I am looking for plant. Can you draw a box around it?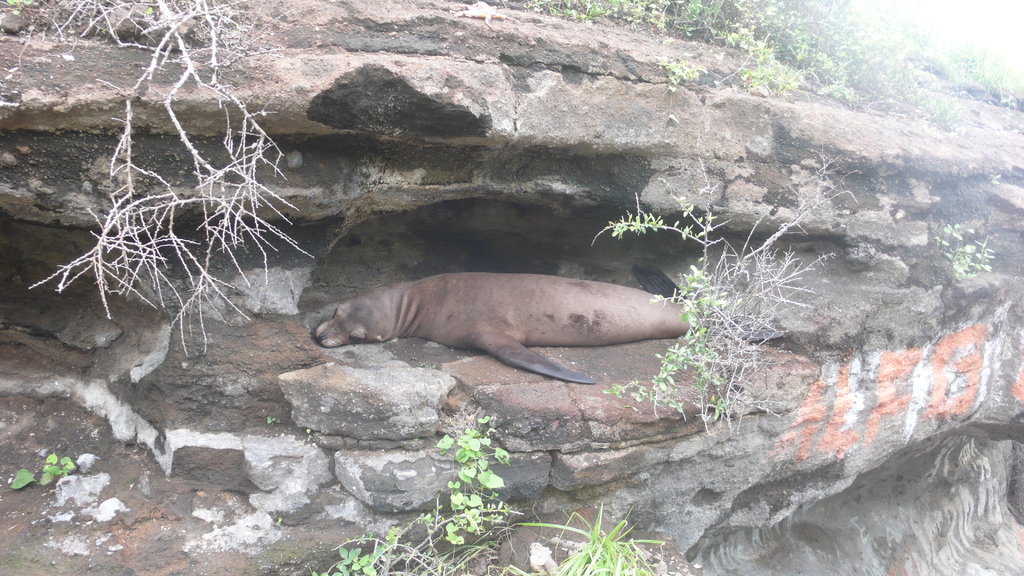
Sure, the bounding box is box=[0, 0, 317, 357].
